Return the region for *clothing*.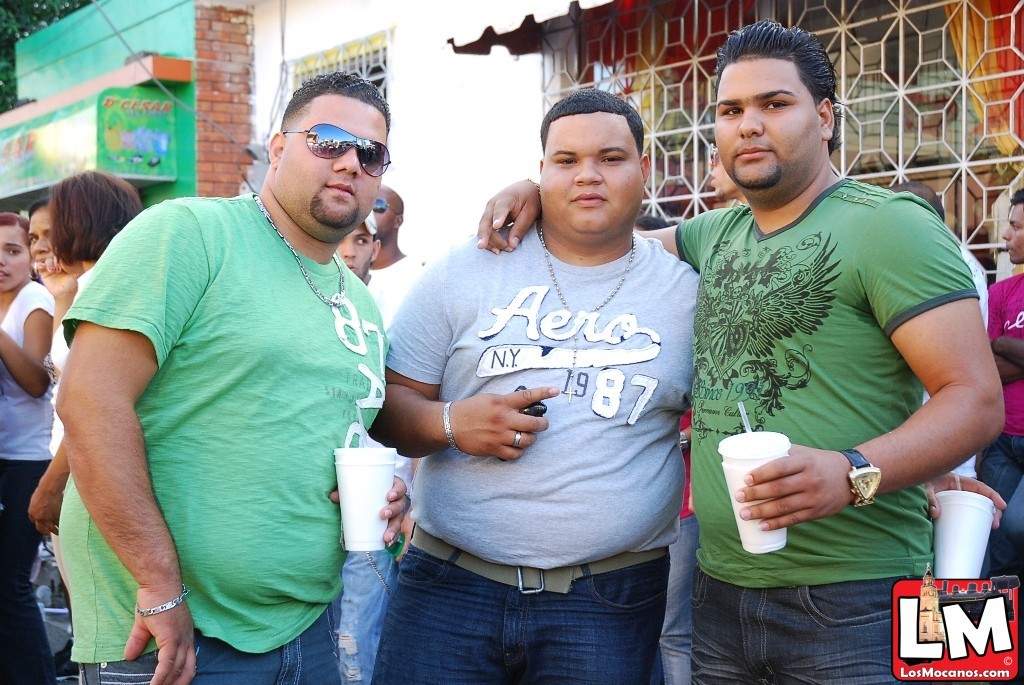
bbox=[983, 271, 1023, 587].
